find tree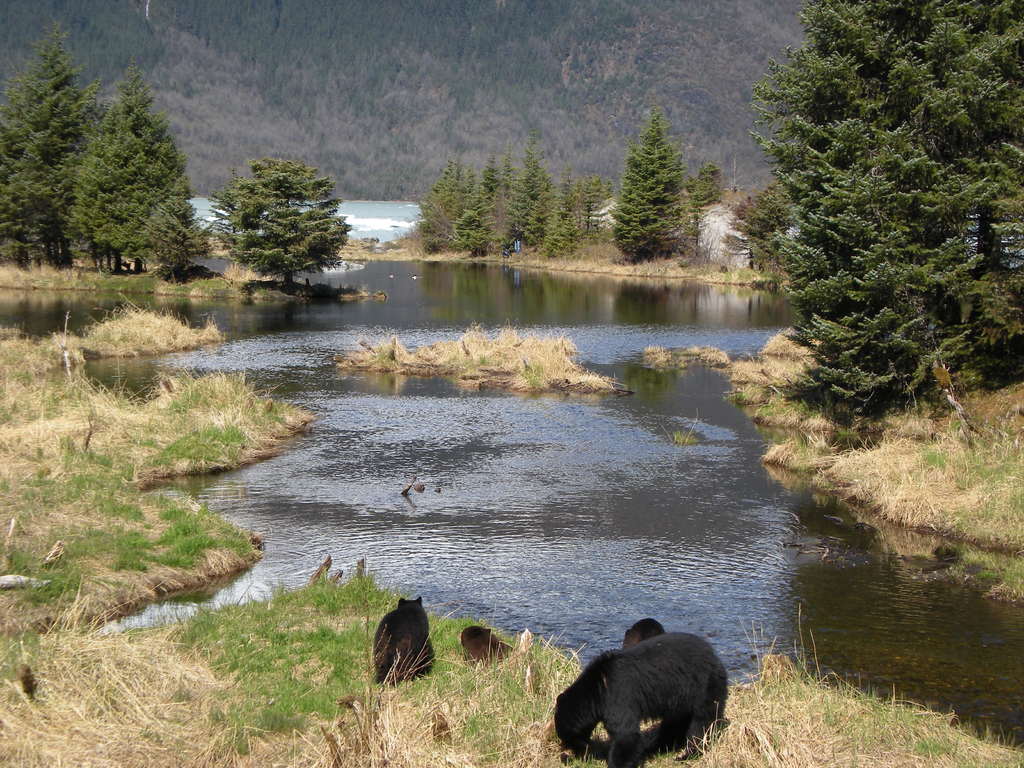
(left=724, top=194, right=813, bottom=276)
